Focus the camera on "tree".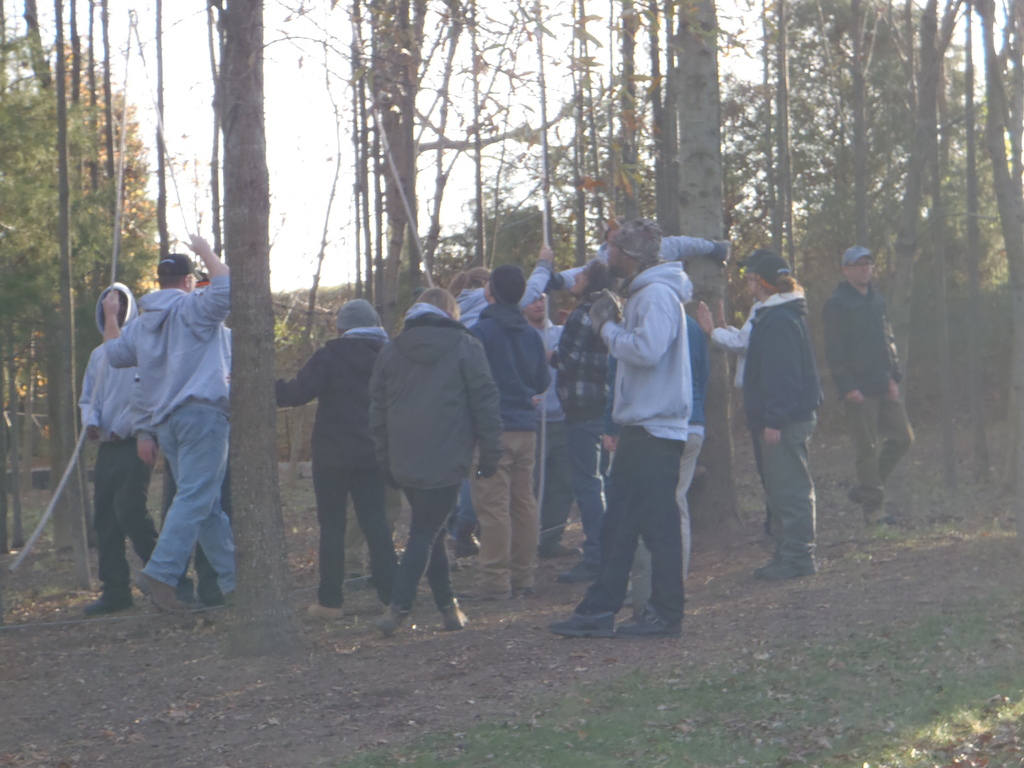
Focus region: 316/0/442/365.
